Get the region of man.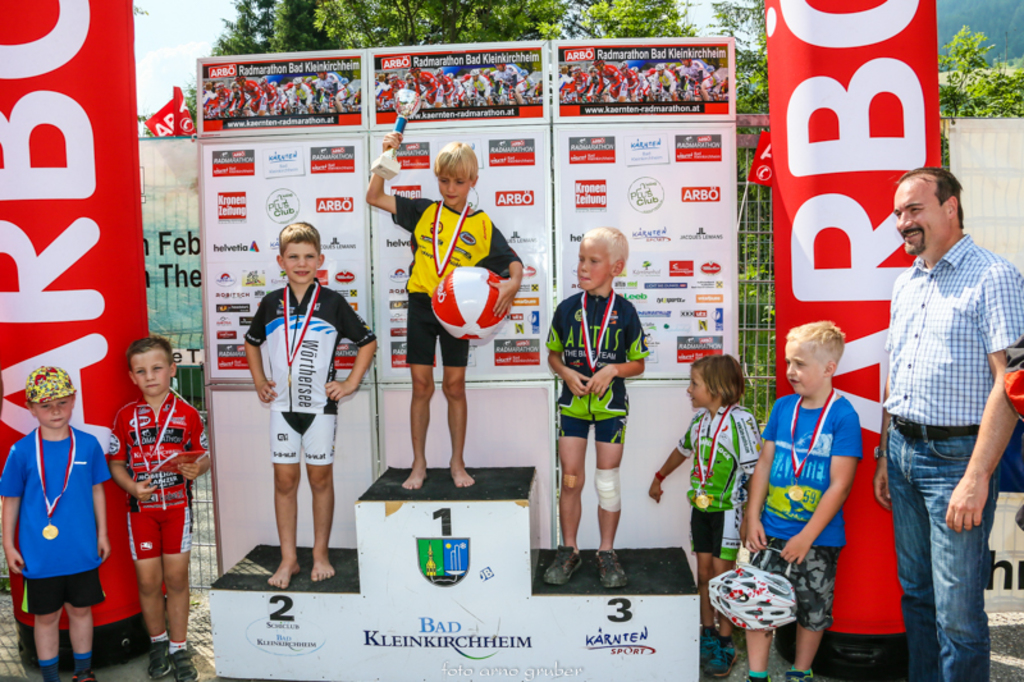
[x1=872, y1=164, x2=1023, y2=681].
